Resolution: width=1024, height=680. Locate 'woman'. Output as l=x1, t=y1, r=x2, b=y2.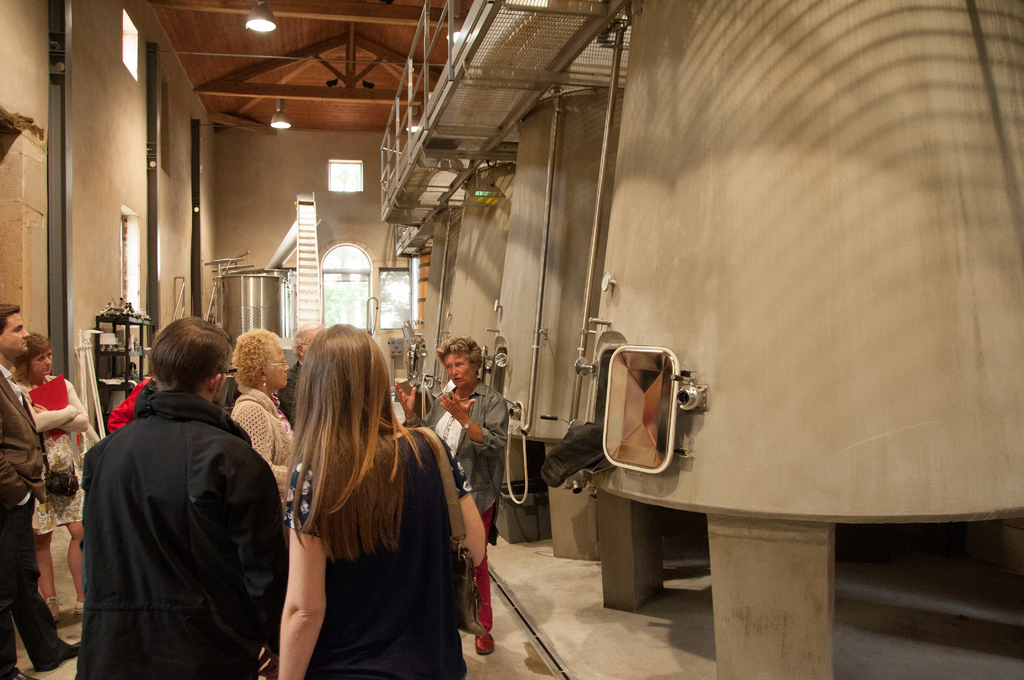
l=3, t=330, r=92, b=619.
